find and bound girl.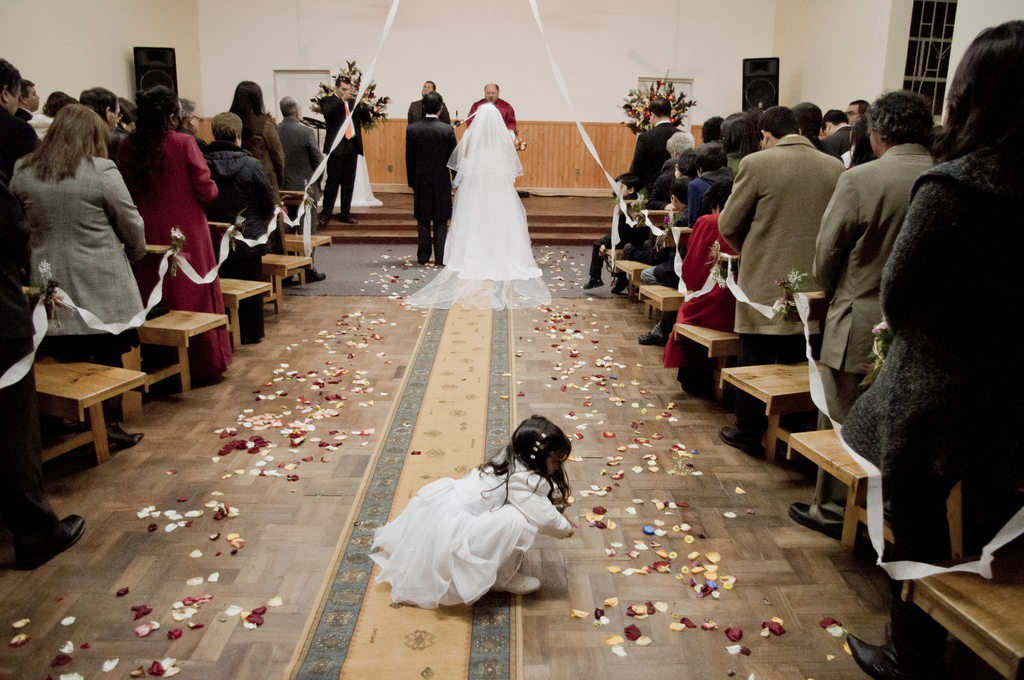
Bound: rect(228, 79, 285, 284).
